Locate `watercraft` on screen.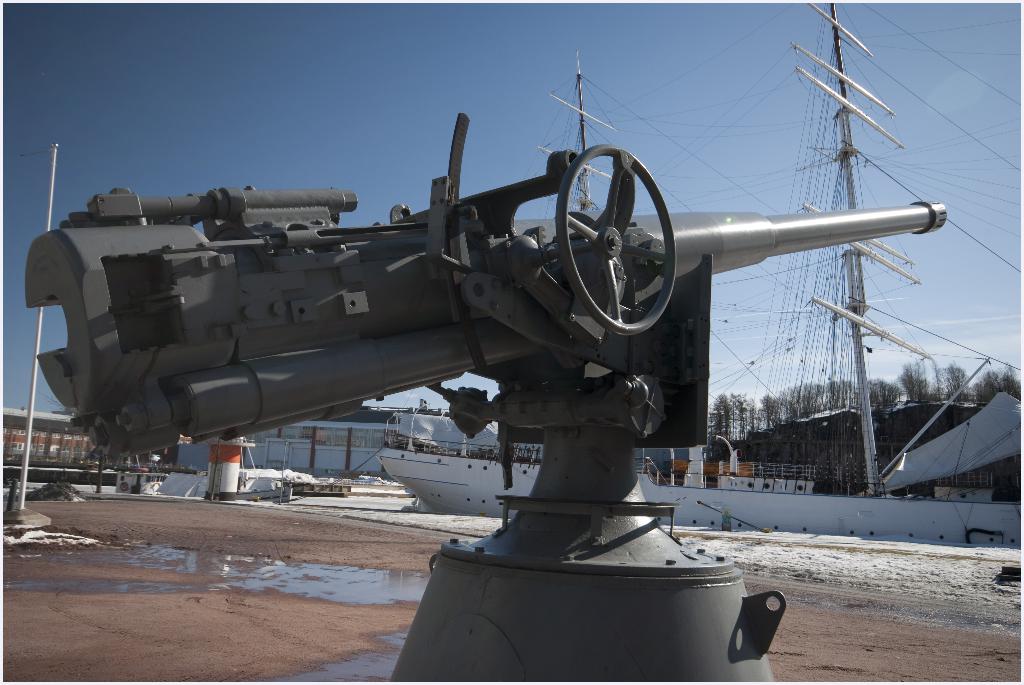
On screen at l=370, t=2, r=1023, b=549.
